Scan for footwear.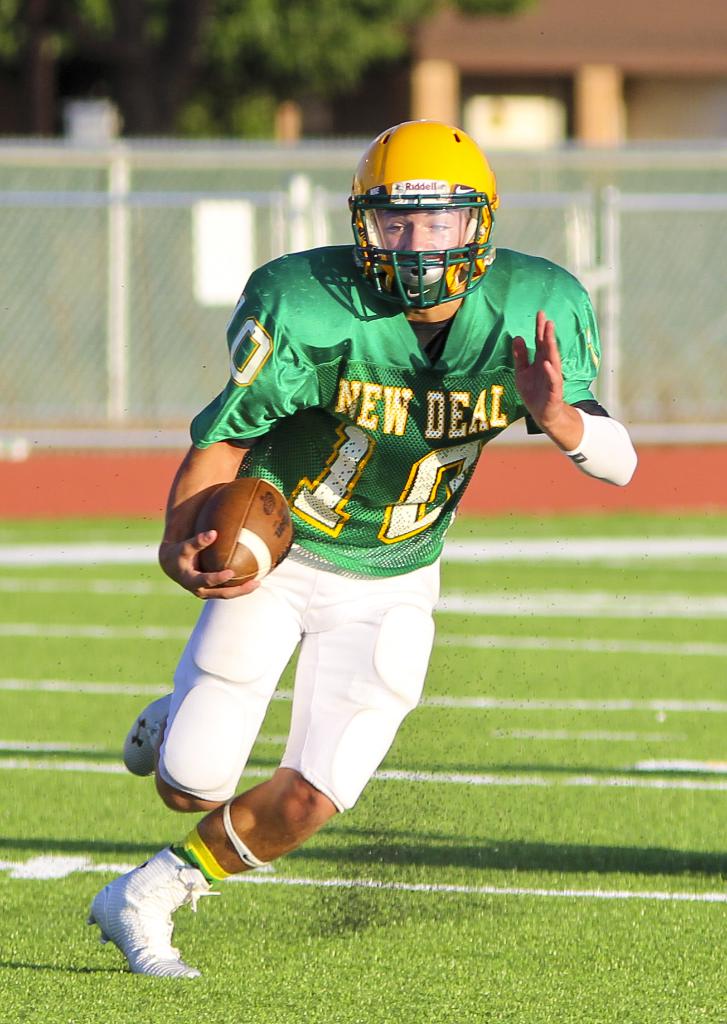
Scan result: {"left": 93, "top": 856, "right": 198, "bottom": 978}.
